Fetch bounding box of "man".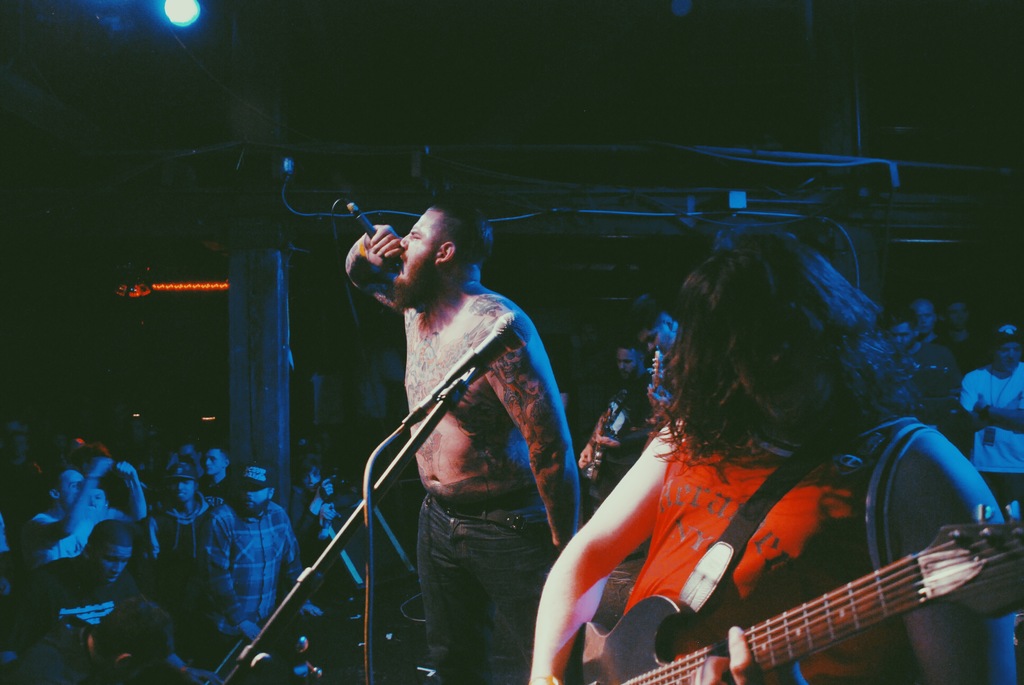
Bbox: 909/300/955/358.
